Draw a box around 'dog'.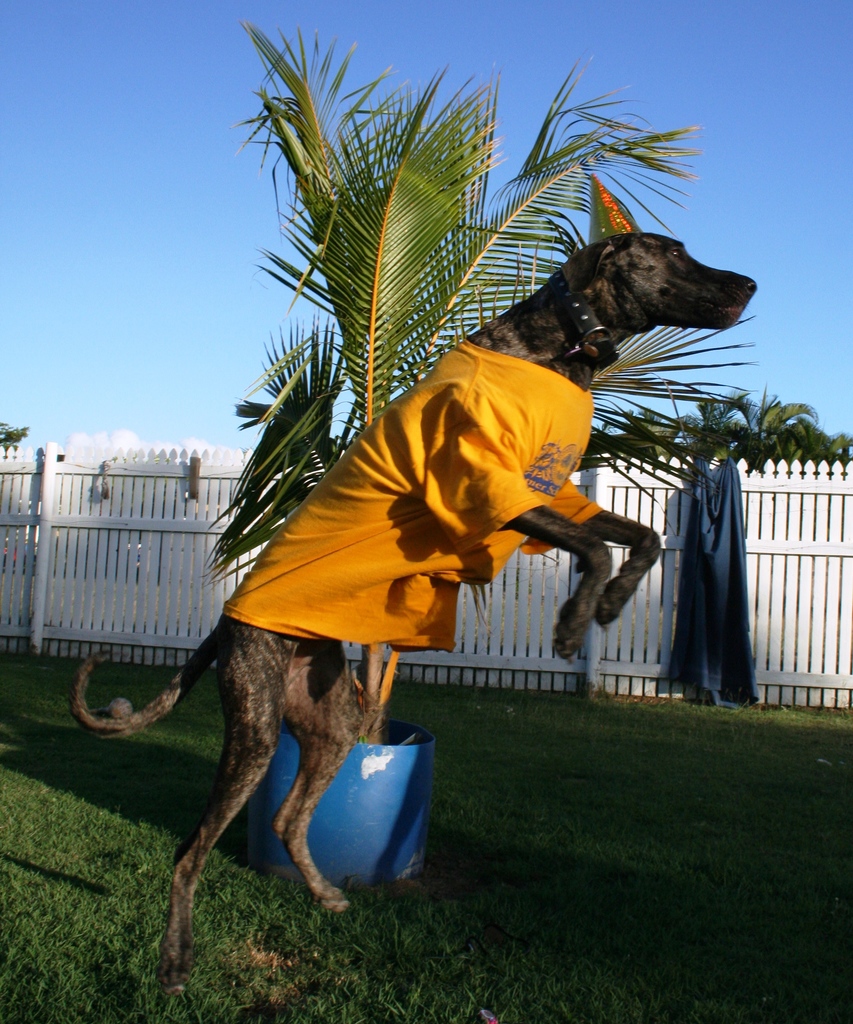
x1=66 y1=234 x2=759 y2=998.
